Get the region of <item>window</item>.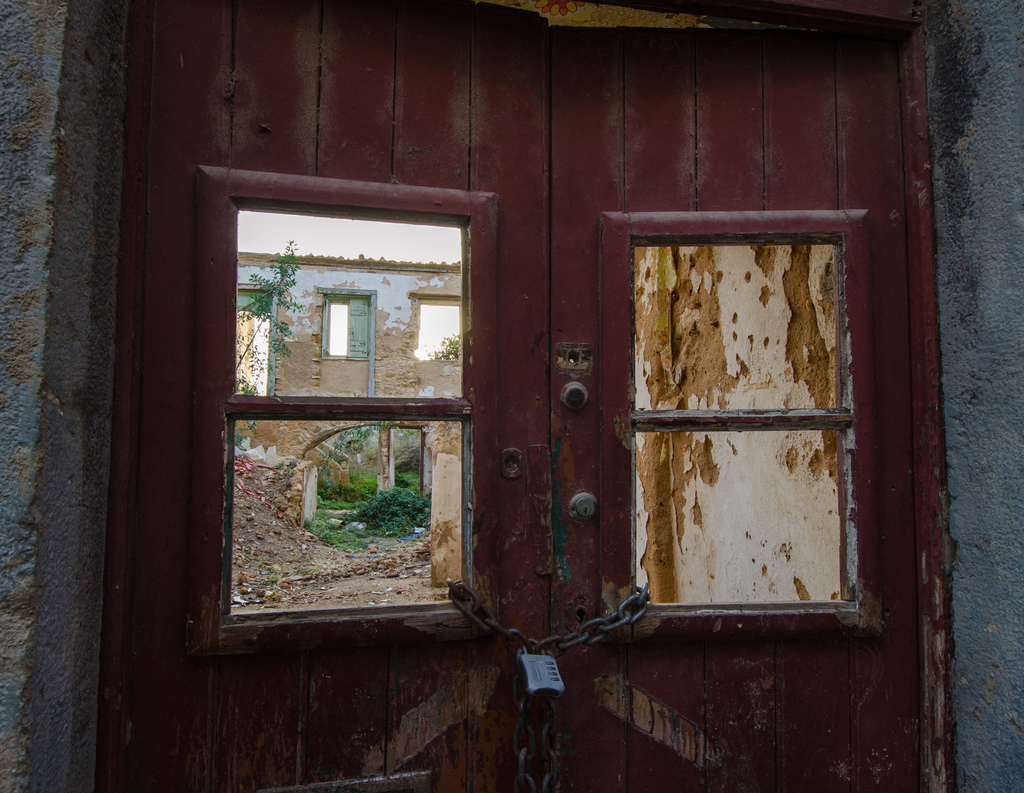
[x1=317, y1=290, x2=378, y2=357].
